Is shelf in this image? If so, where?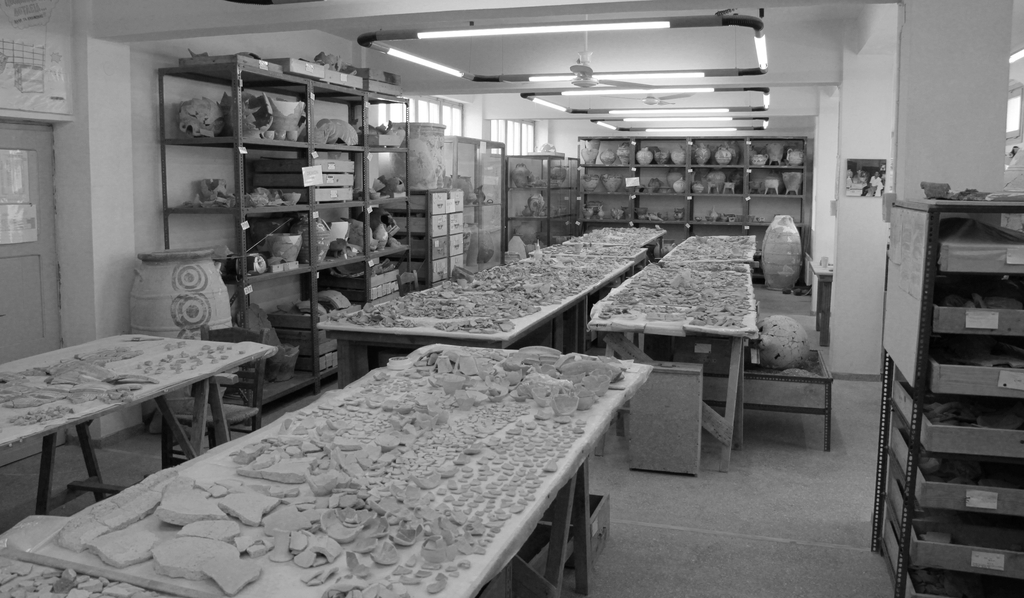
Yes, at (left=694, top=137, right=747, bottom=165).
